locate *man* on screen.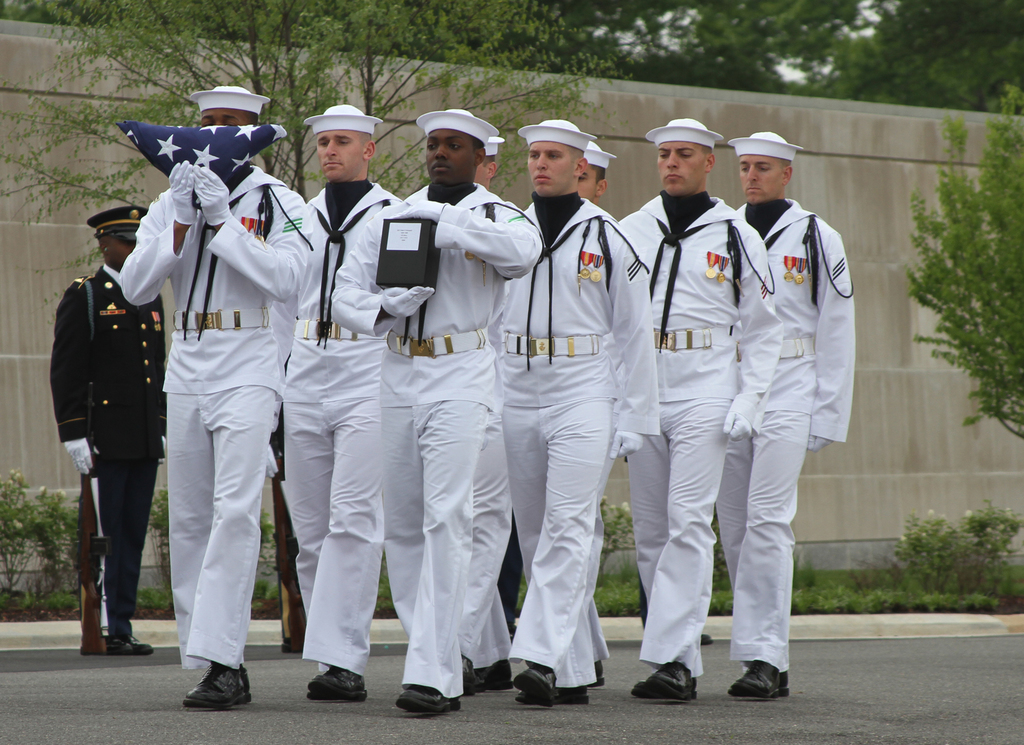
On screen at 490:114:666:705.
